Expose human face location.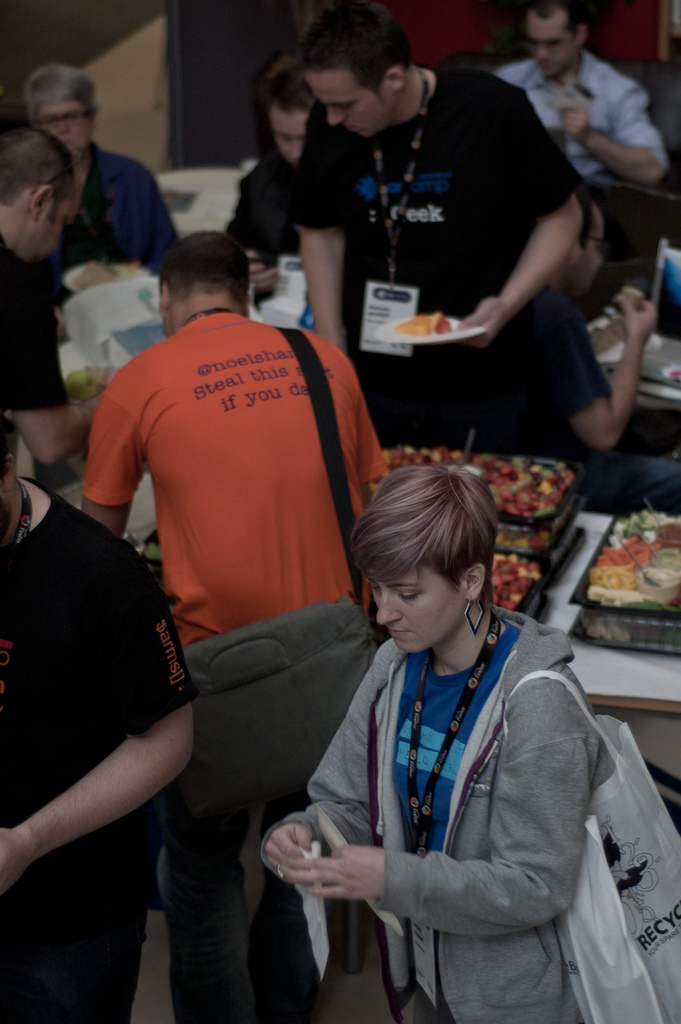
Exposed at rect(308, 70, 397, 137).
